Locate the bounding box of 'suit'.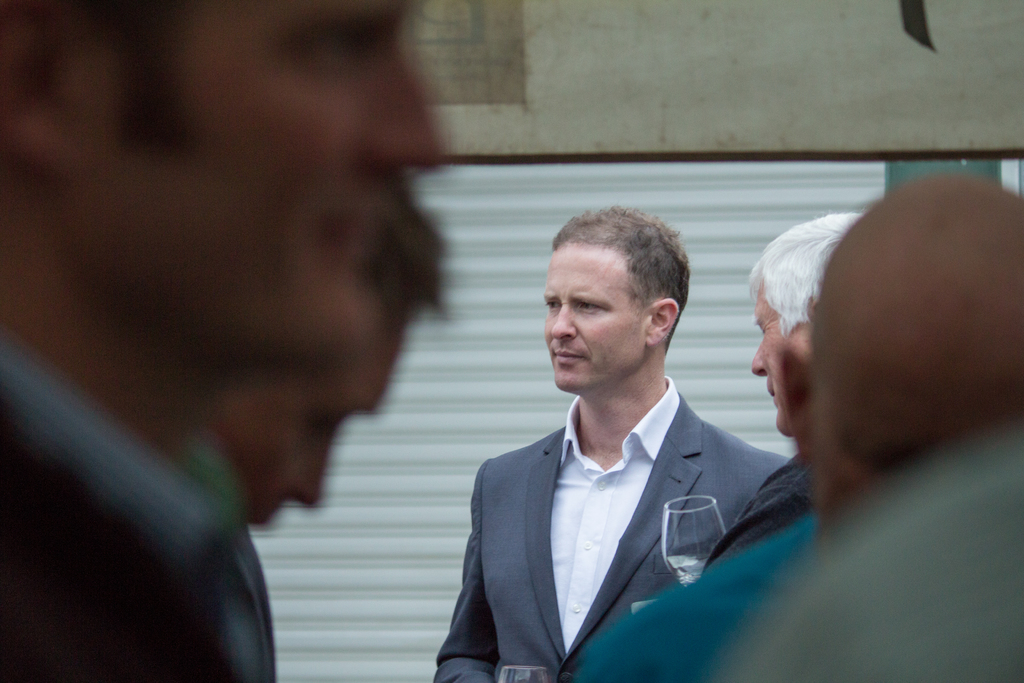
Bounding box: box(435, 324, 817, 668).
